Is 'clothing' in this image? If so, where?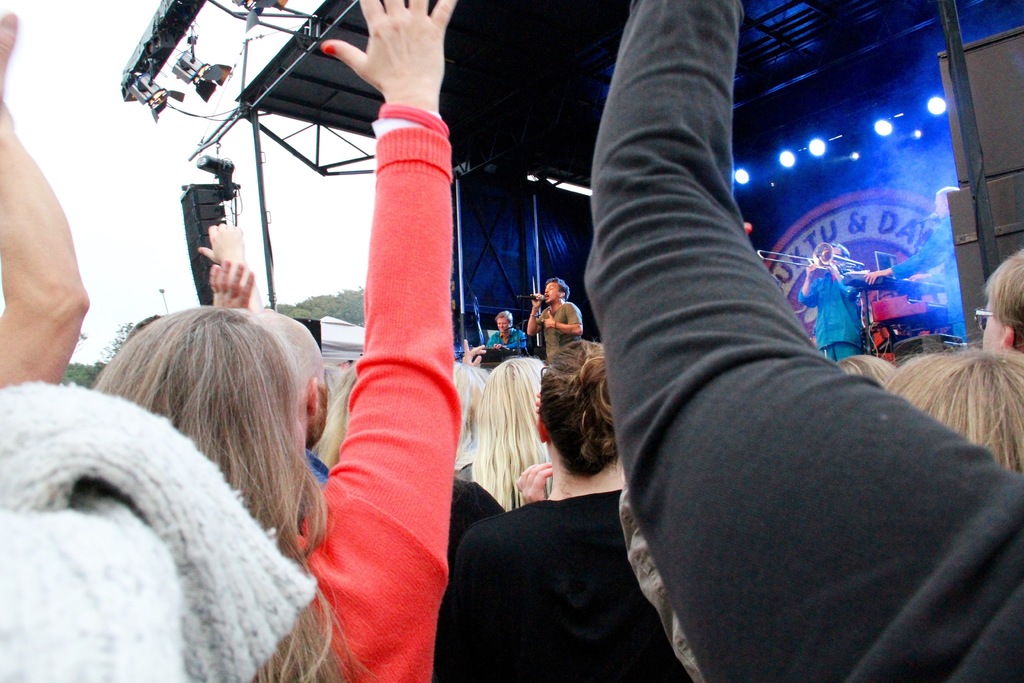
Yes, at box=[790, 268, 861, 358].
